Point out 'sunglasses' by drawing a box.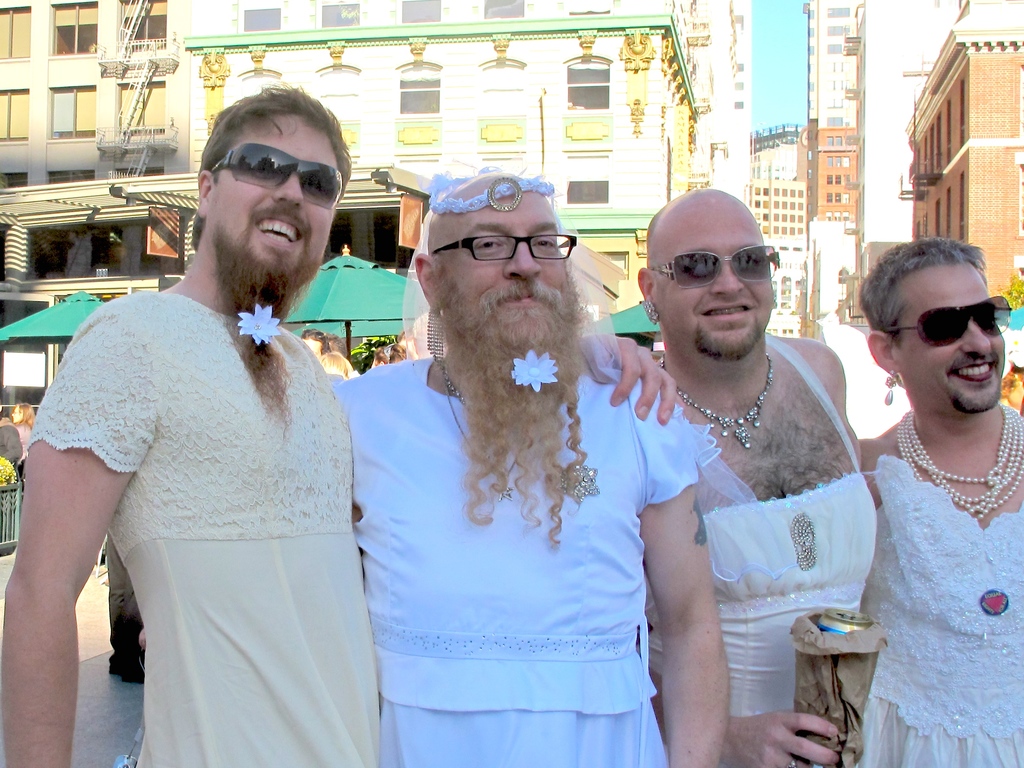
select_region(649, 243, 780, 289).
